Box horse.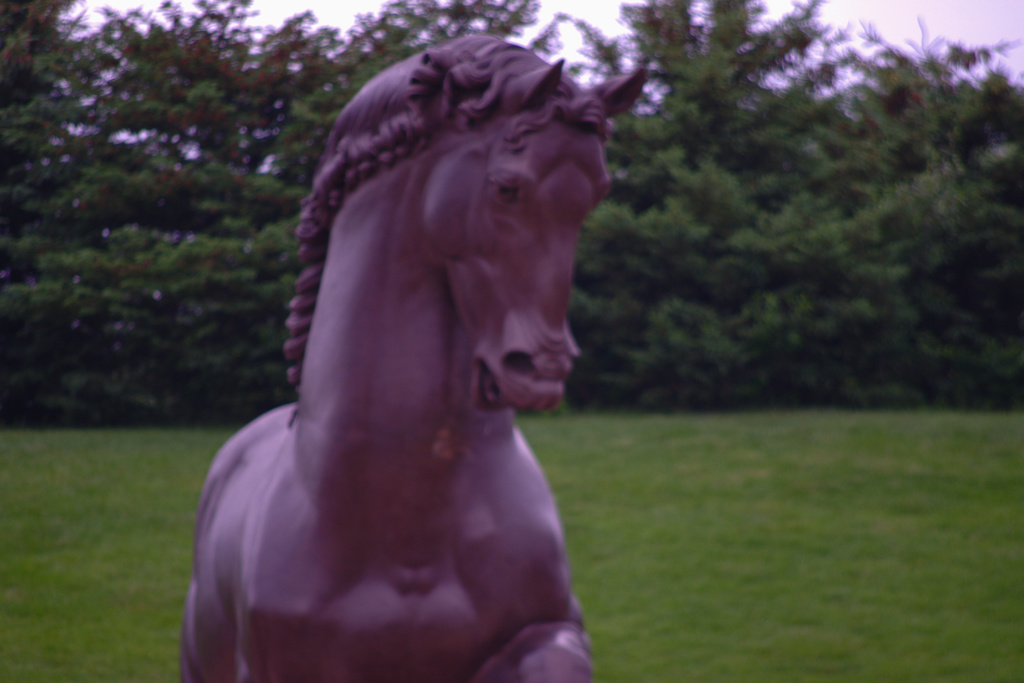
{"x1": 175, "y1": 29, "x2": 649, "y2": 682}.
